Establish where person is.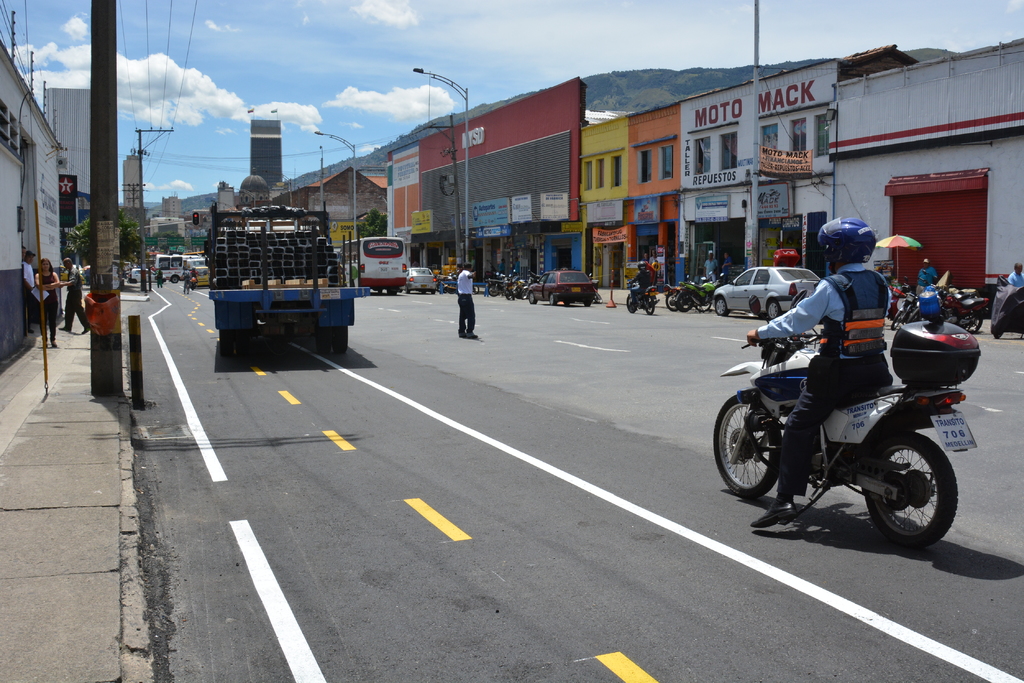
Established at <bbox>916, 257, 935, 289</bbox>.
